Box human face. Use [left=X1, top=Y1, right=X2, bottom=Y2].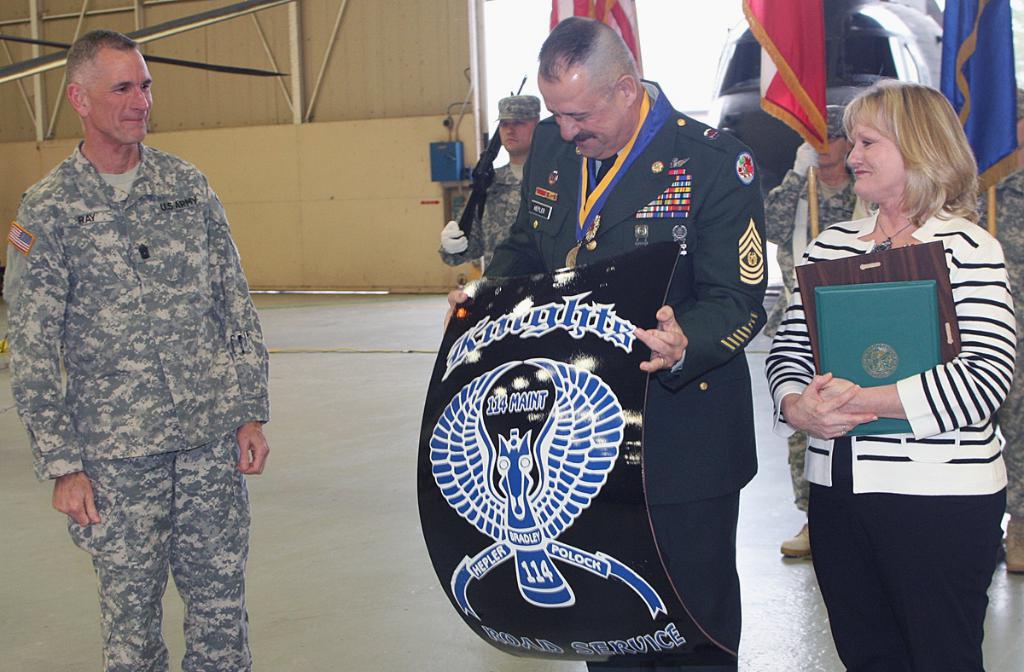
[left=539, top=68, right=625, bottom=159].
